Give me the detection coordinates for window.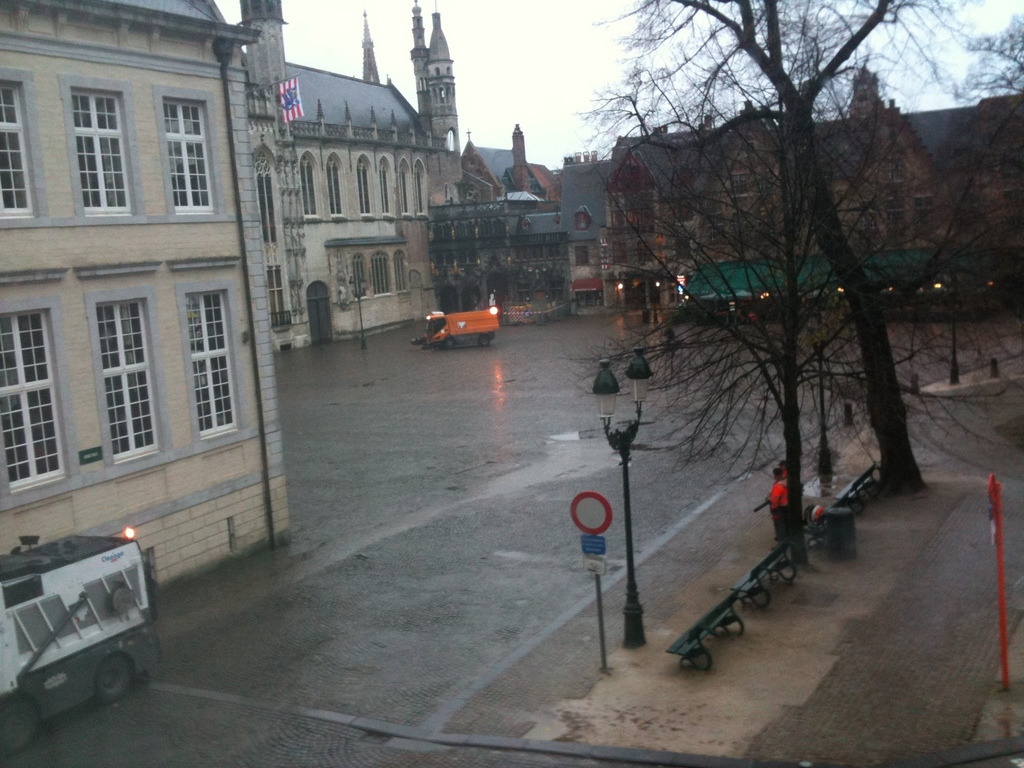
[301, 151, 316, 223].
